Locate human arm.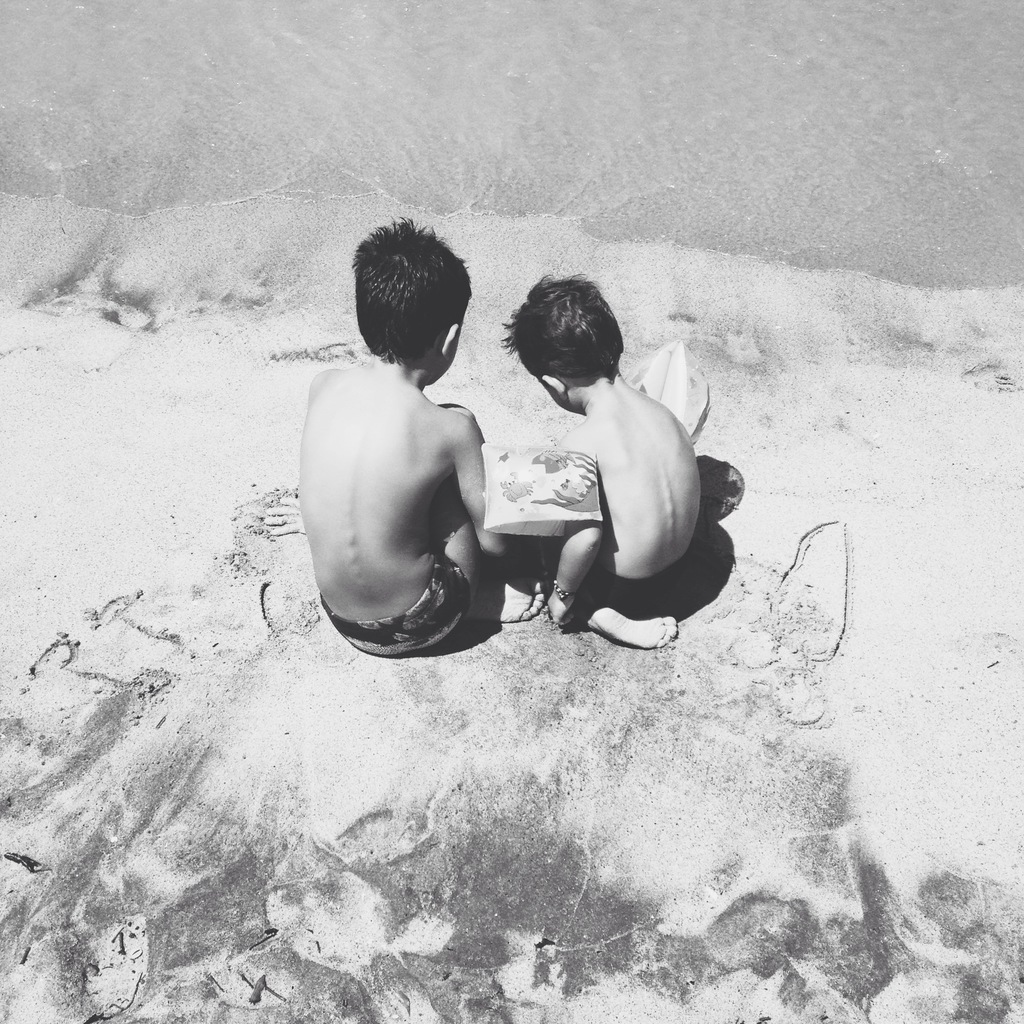
Bounding box: locate(546, 511, 600, 624).
